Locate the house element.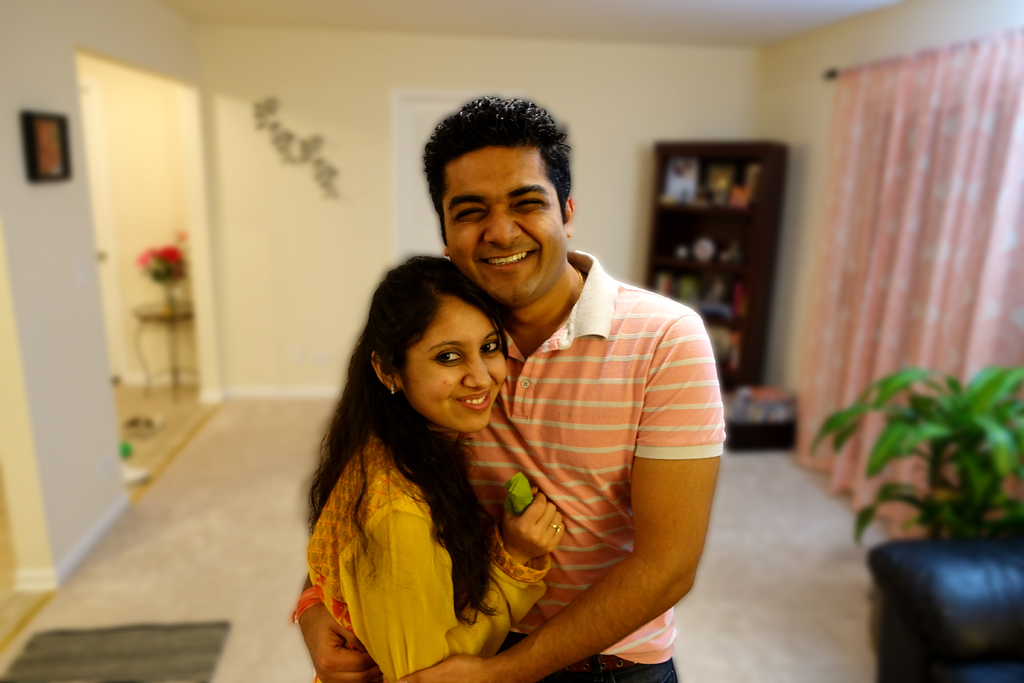
Element bbox: (x1=0, y1=0, x2=1023, y2=682).
